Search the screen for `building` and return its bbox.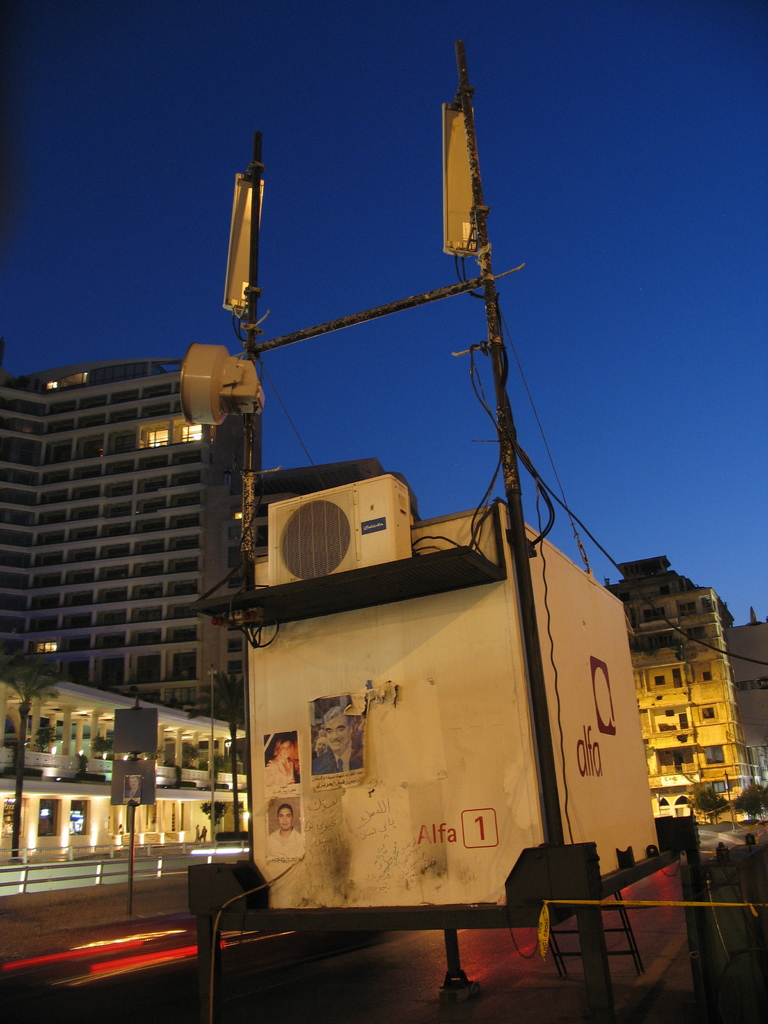
Found: pyautogui.locateOnScreen(0, 652, 255, 902).
